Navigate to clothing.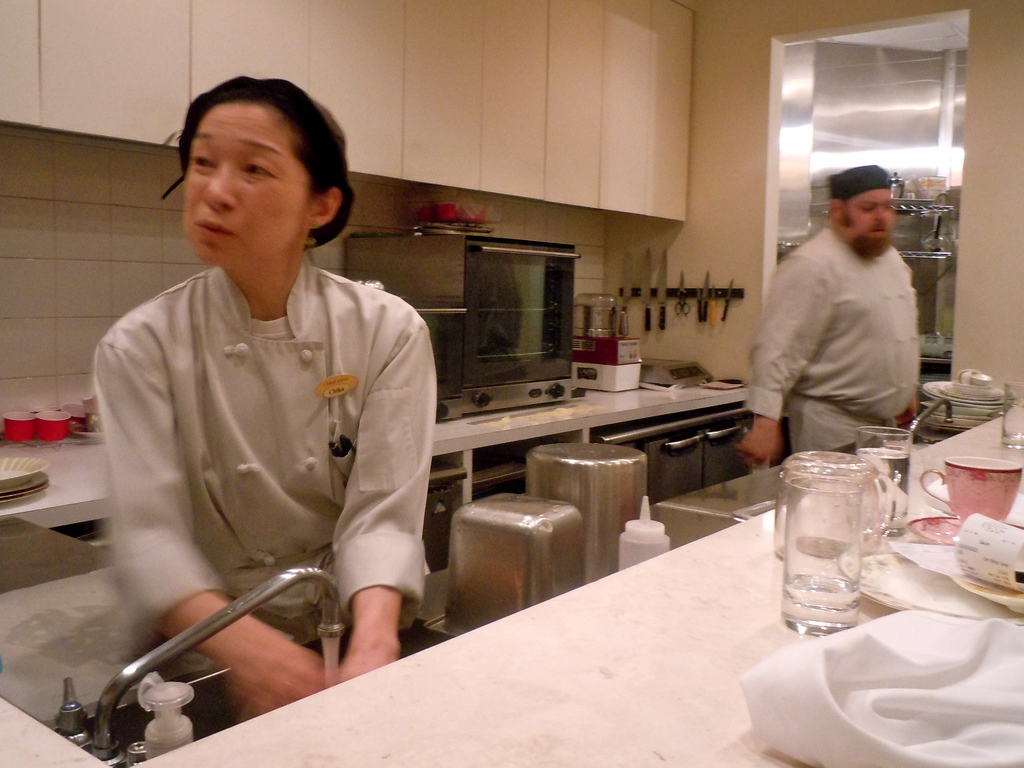
Navigation target: [741,228,917,455].
